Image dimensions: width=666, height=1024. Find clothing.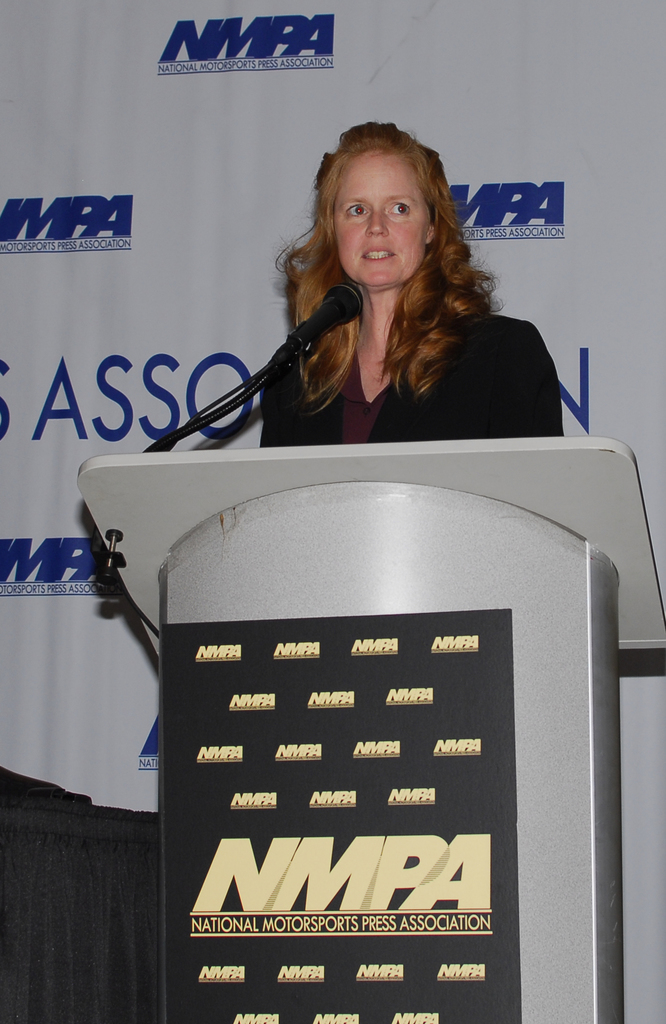
[x1=183, y1=312, x2=583, y2=424].
